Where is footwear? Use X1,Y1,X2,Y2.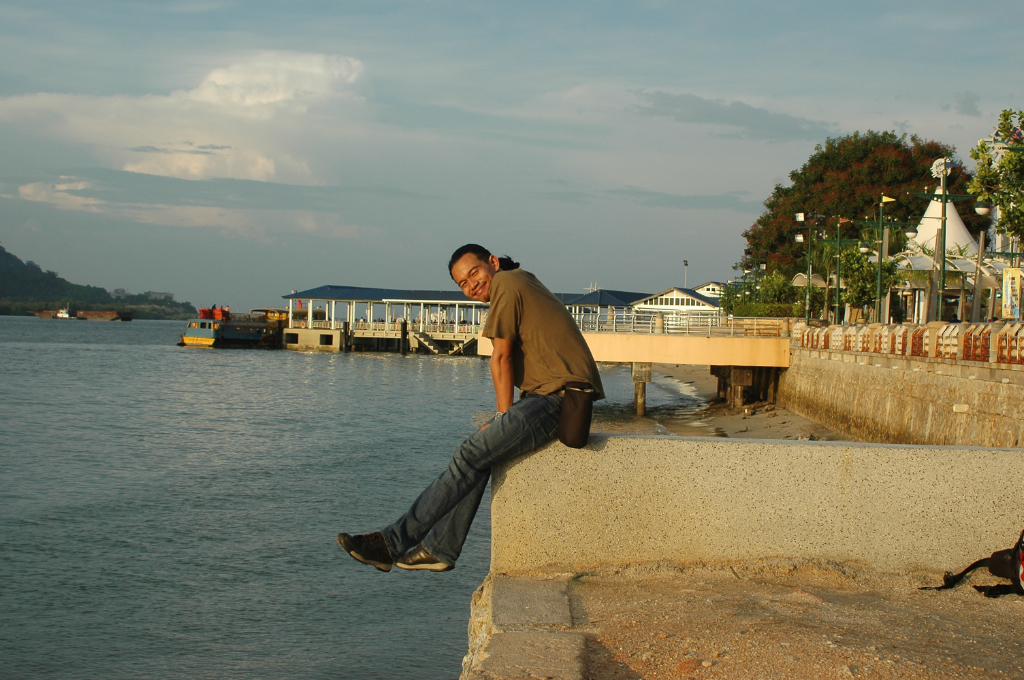
394,541,459,573.
